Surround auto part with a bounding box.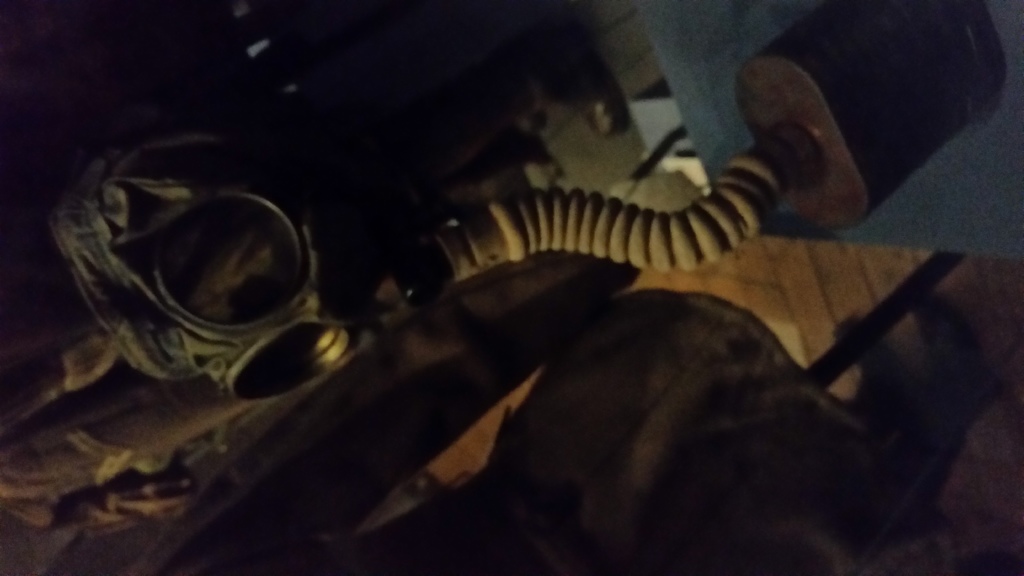
left=1, top=0, right=1010, bottom=575.
